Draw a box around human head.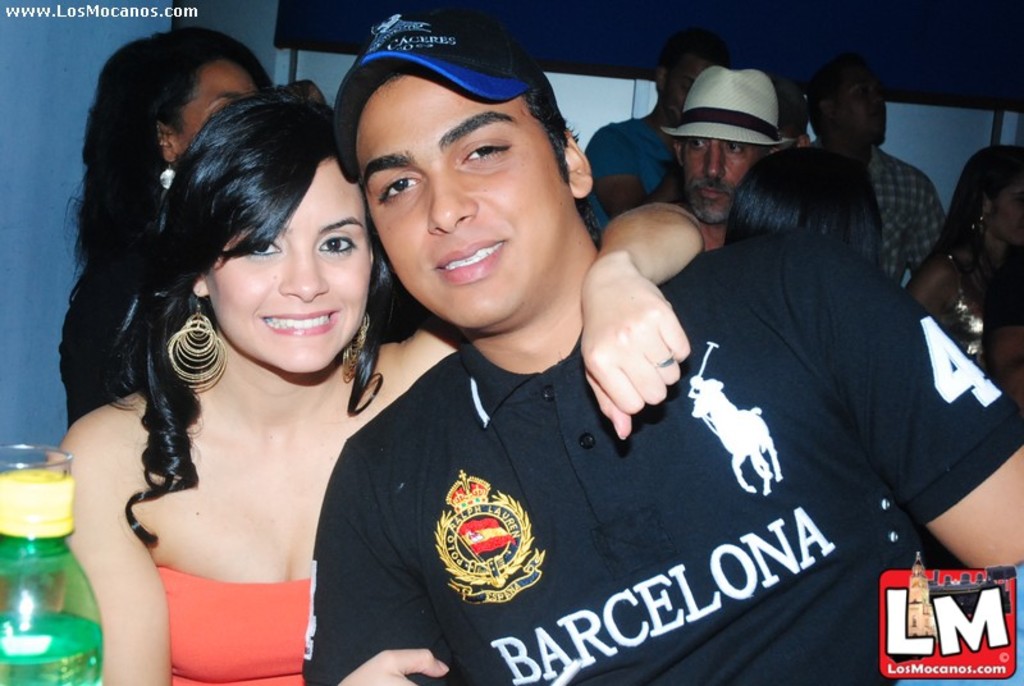
box(672, 70, 791, 224).
